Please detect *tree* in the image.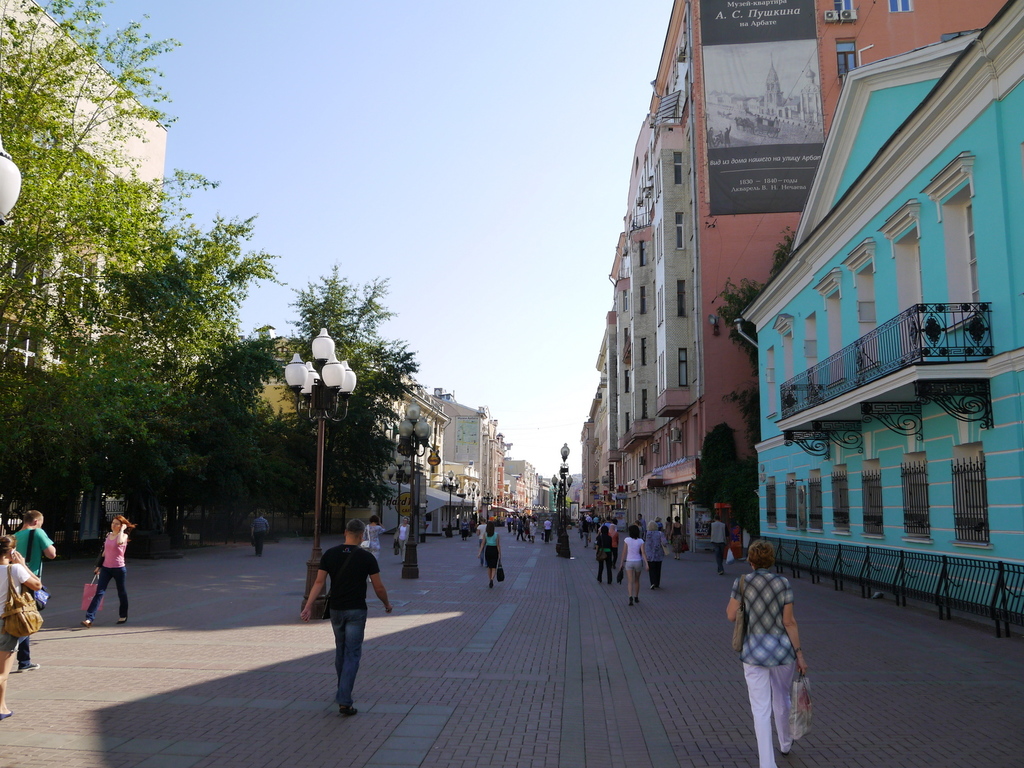
{"x1": 731, "y1": 458, "x2": 758, "y2": 541}.
